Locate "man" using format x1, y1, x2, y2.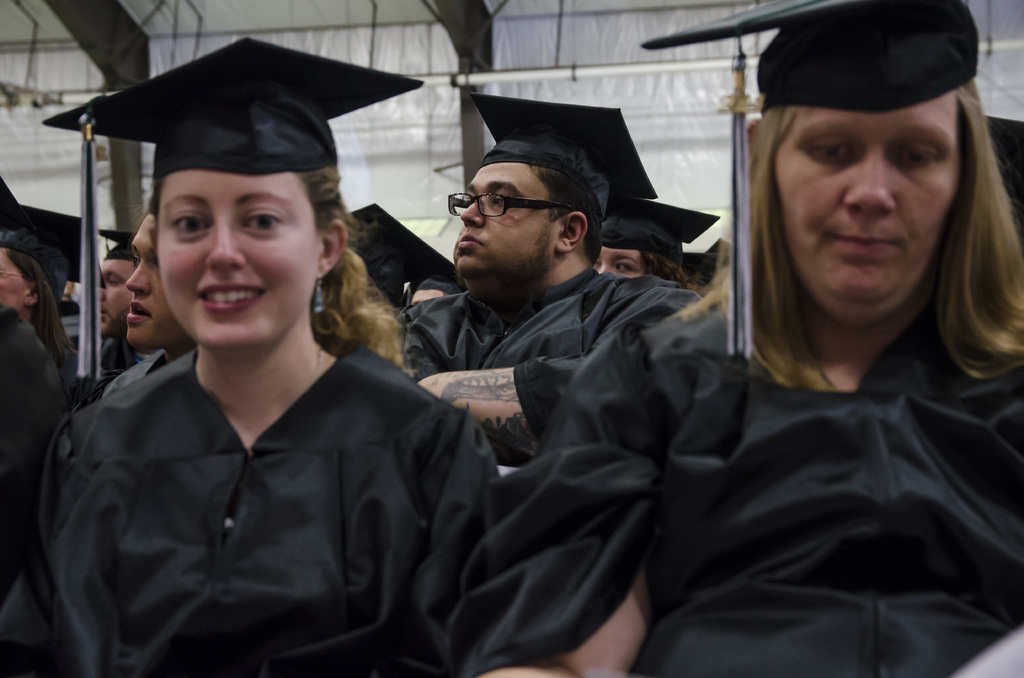
90, 229, 156, 384.
